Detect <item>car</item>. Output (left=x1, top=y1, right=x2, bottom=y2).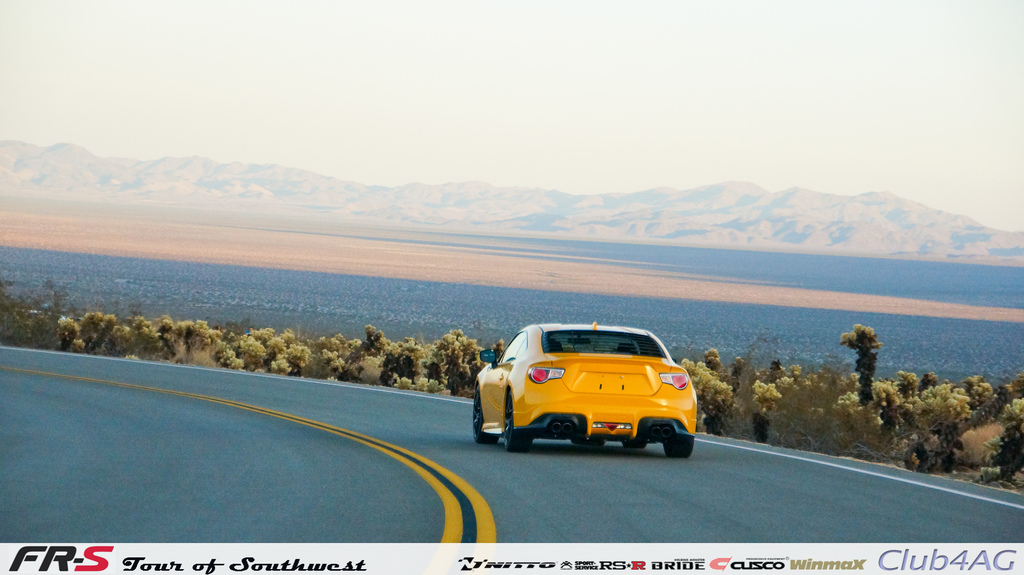
(left=471, top=323, right=698, bottom=458).
